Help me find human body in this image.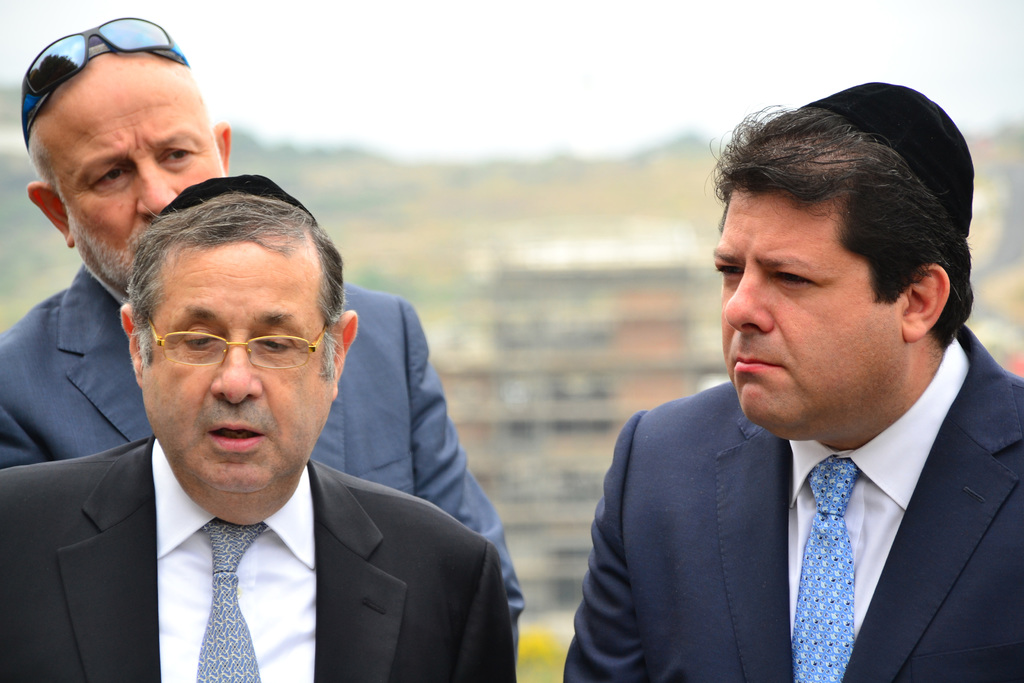
Found it: (x1=0, y1=17, x2=520, y2=641).
